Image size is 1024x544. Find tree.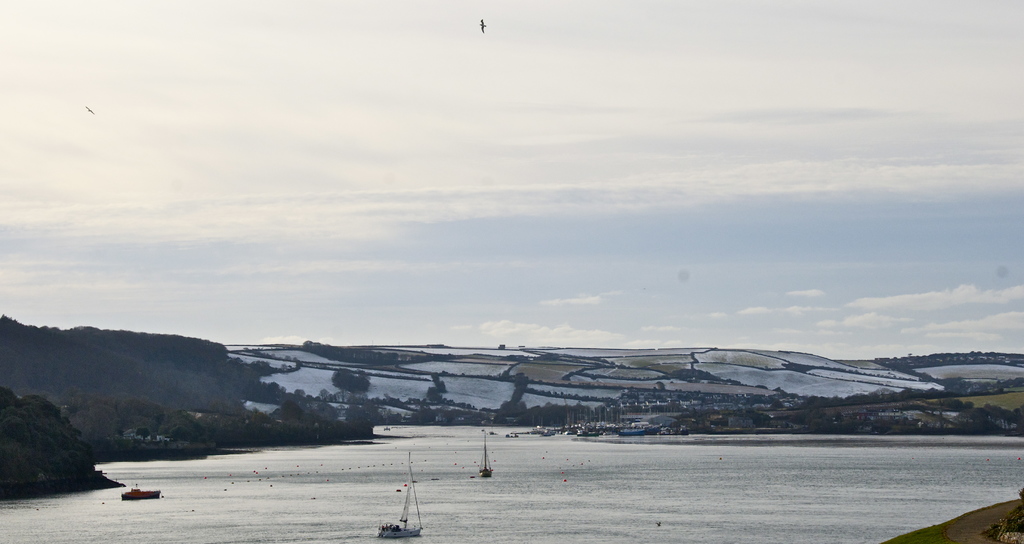
(left=925, top=371, right=1023, bottom=395).
